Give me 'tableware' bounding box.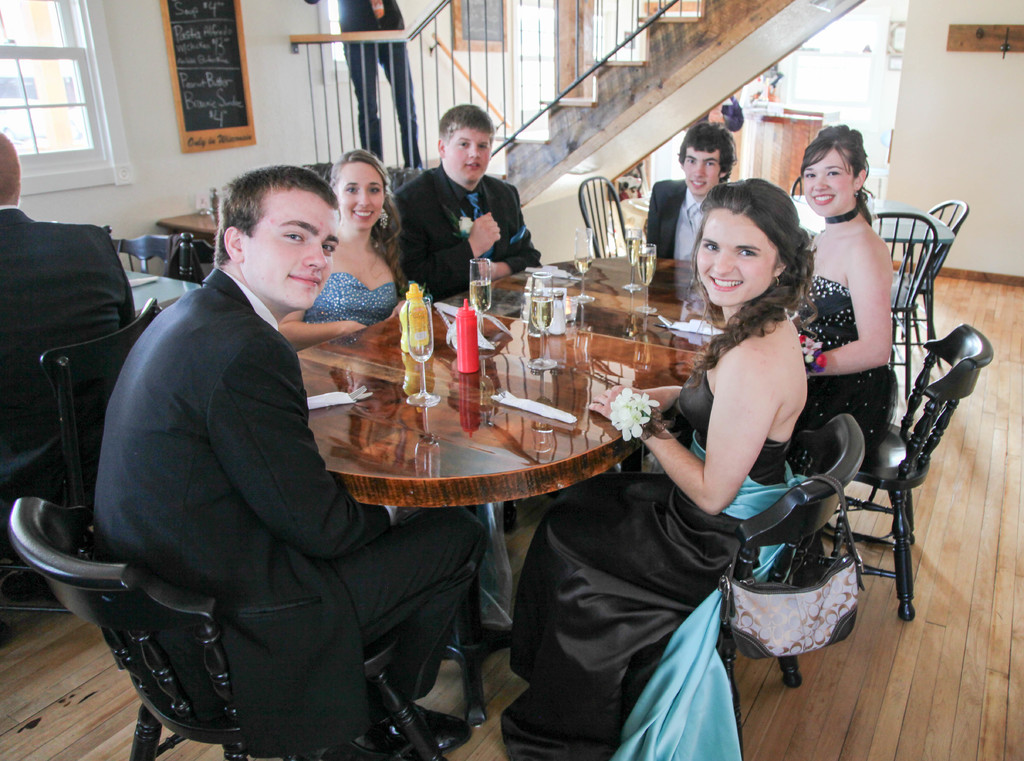
select_region(495, 385, 506, 401).
